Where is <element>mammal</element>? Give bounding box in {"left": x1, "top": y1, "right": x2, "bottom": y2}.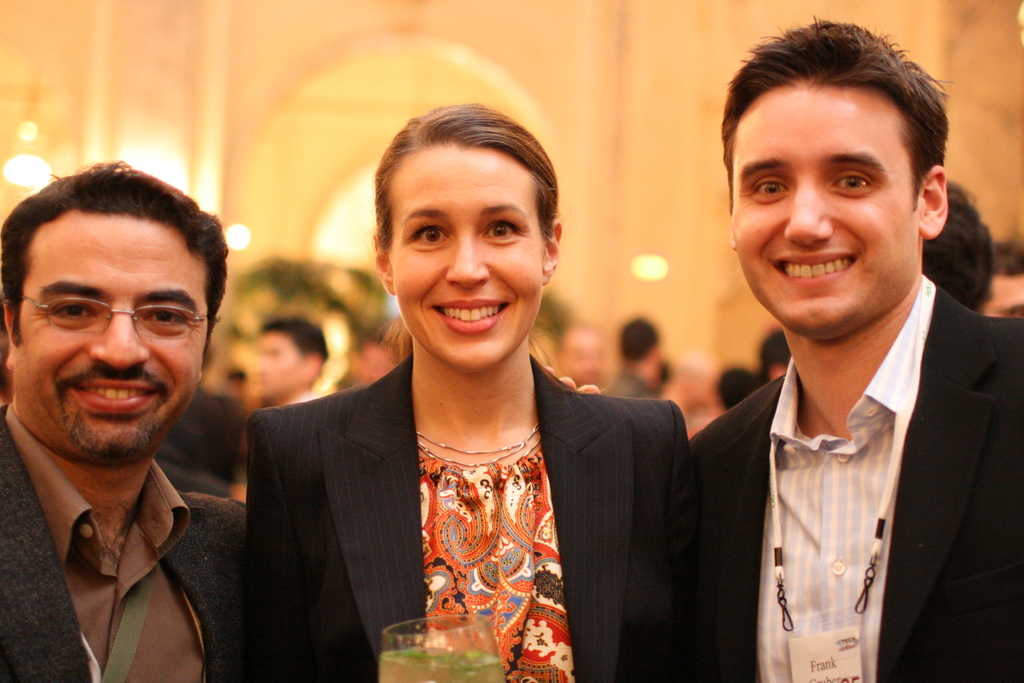
{"left": 0, "top": 156, "right": 597, "bottom": 680}.
